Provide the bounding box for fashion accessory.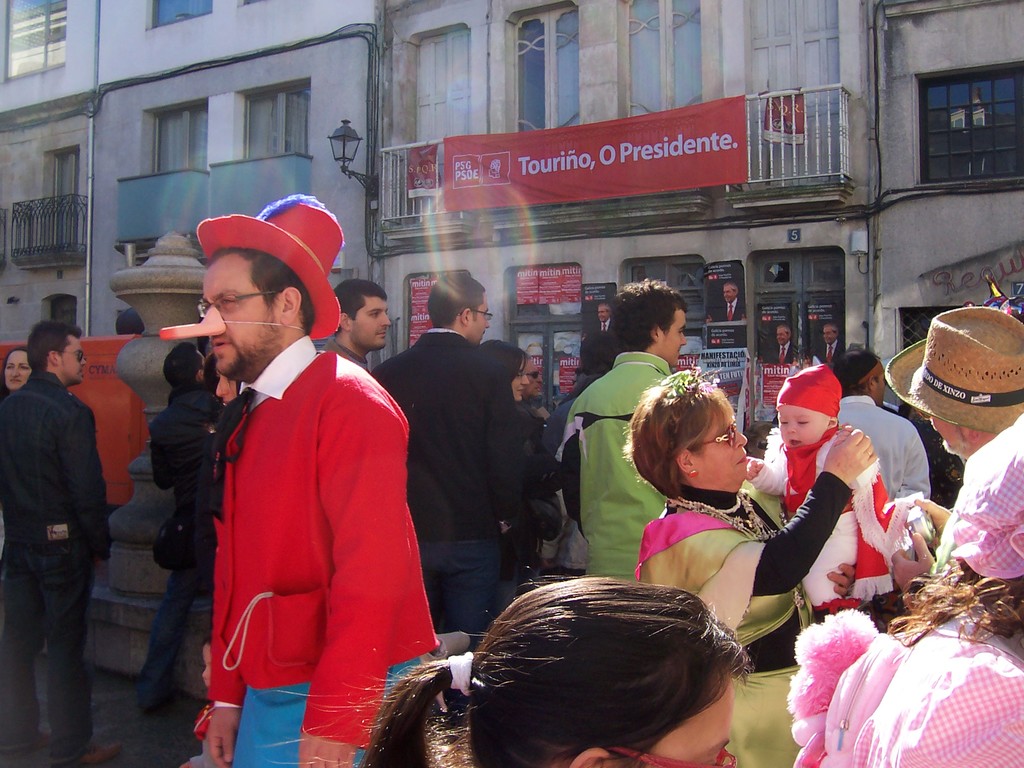
bbox=(691, 415, 739, 449).
